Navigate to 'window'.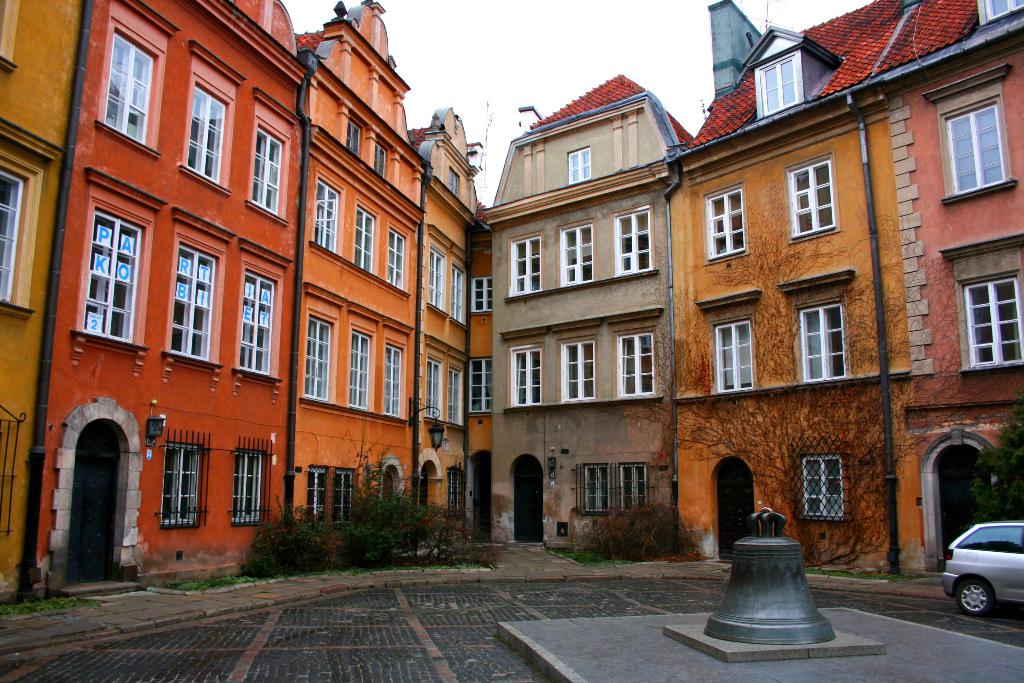
Navigation target: pyautogui.locateOnScreen(0, 171, 21, 302).
